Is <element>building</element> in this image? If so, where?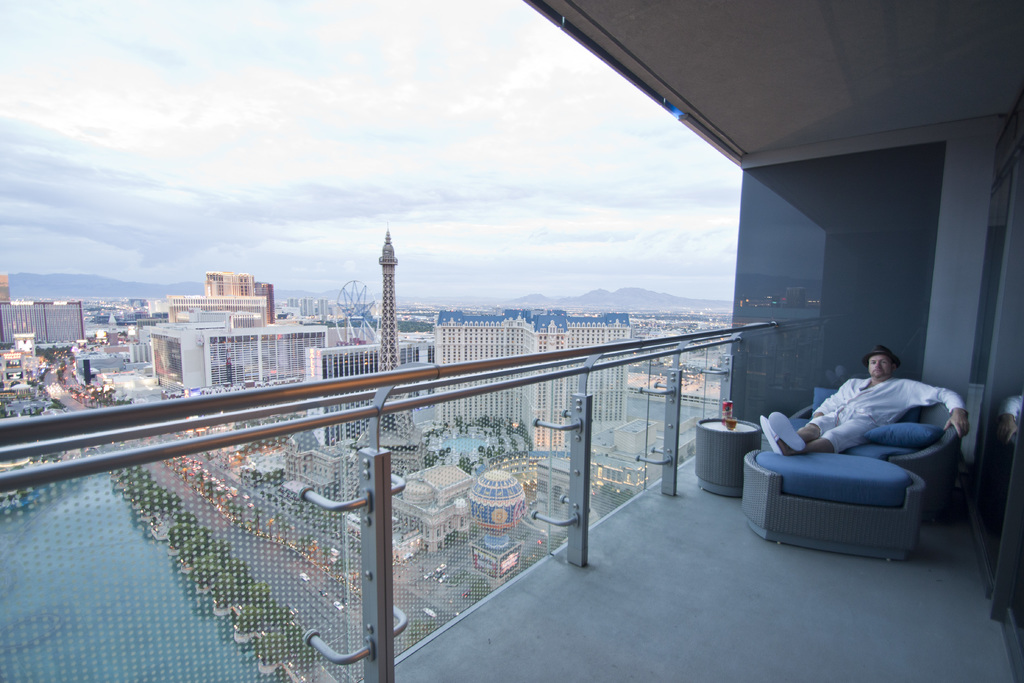
Yes, at 0 0 1023 682.
